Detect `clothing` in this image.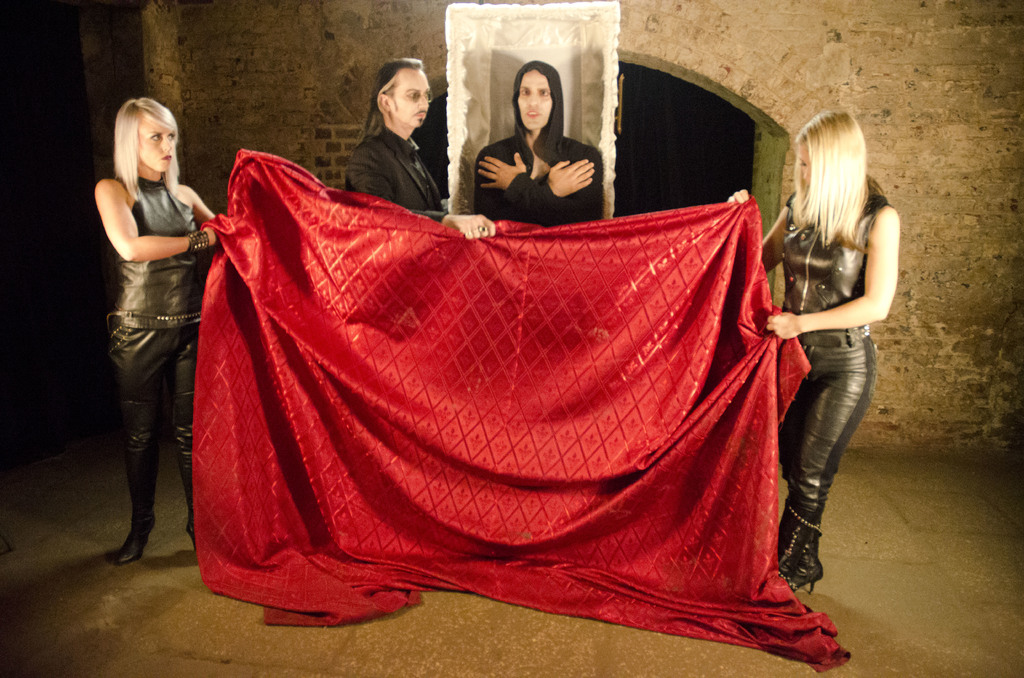
Detection: 346:124:445:226.
